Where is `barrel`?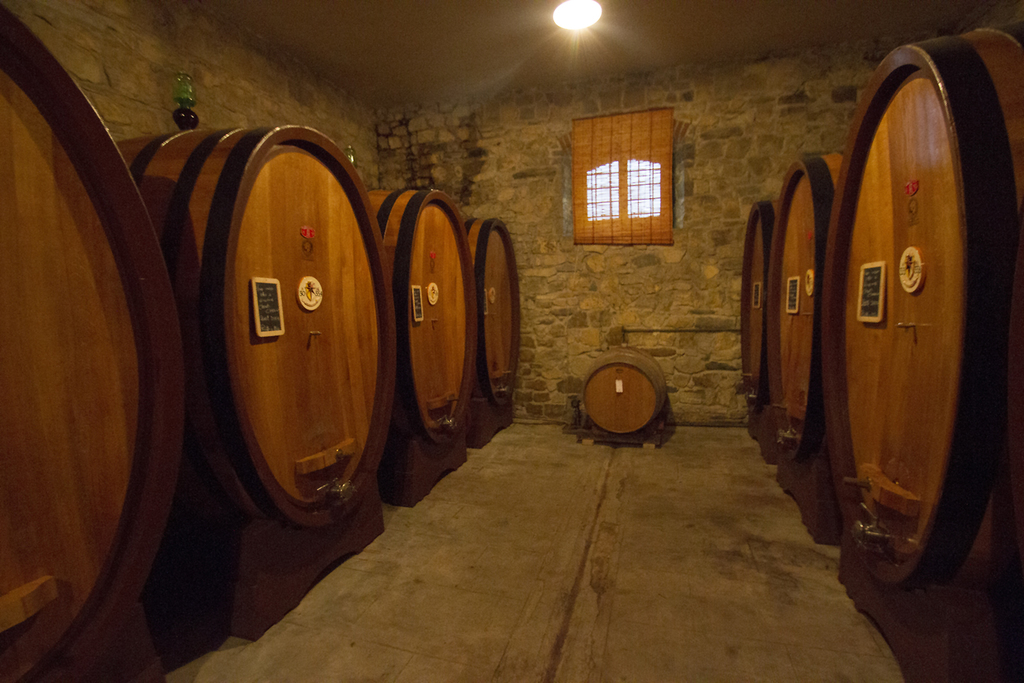
[113,128,402,541].
